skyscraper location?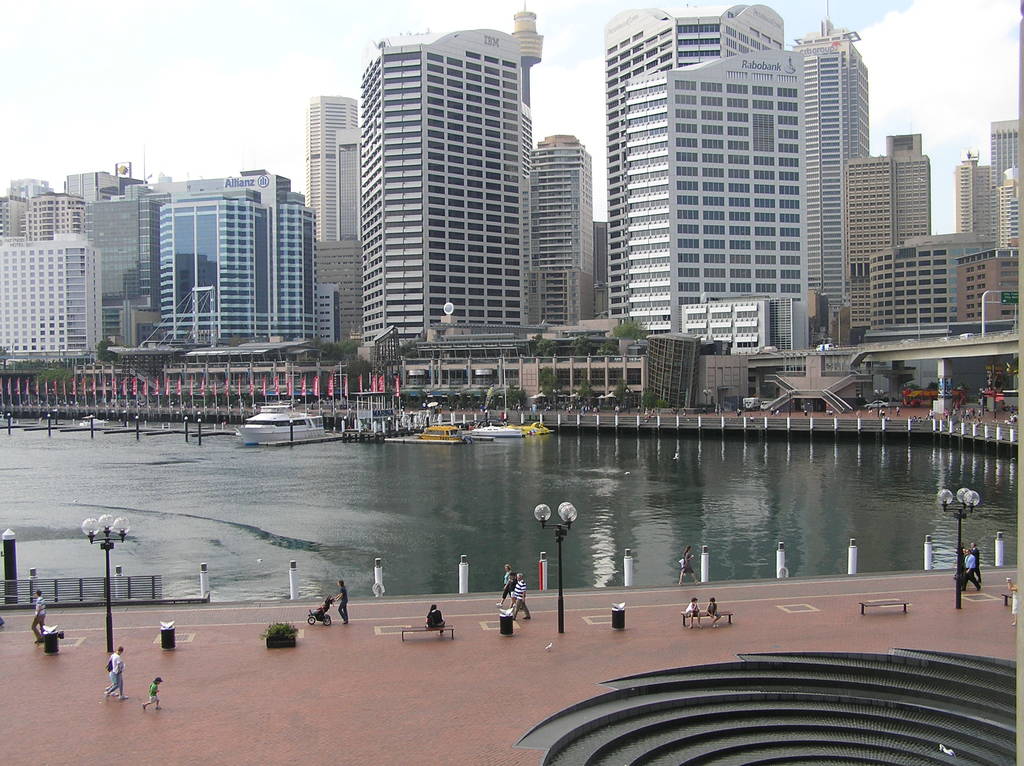
left=583, top=9, right=954, bottom=379
